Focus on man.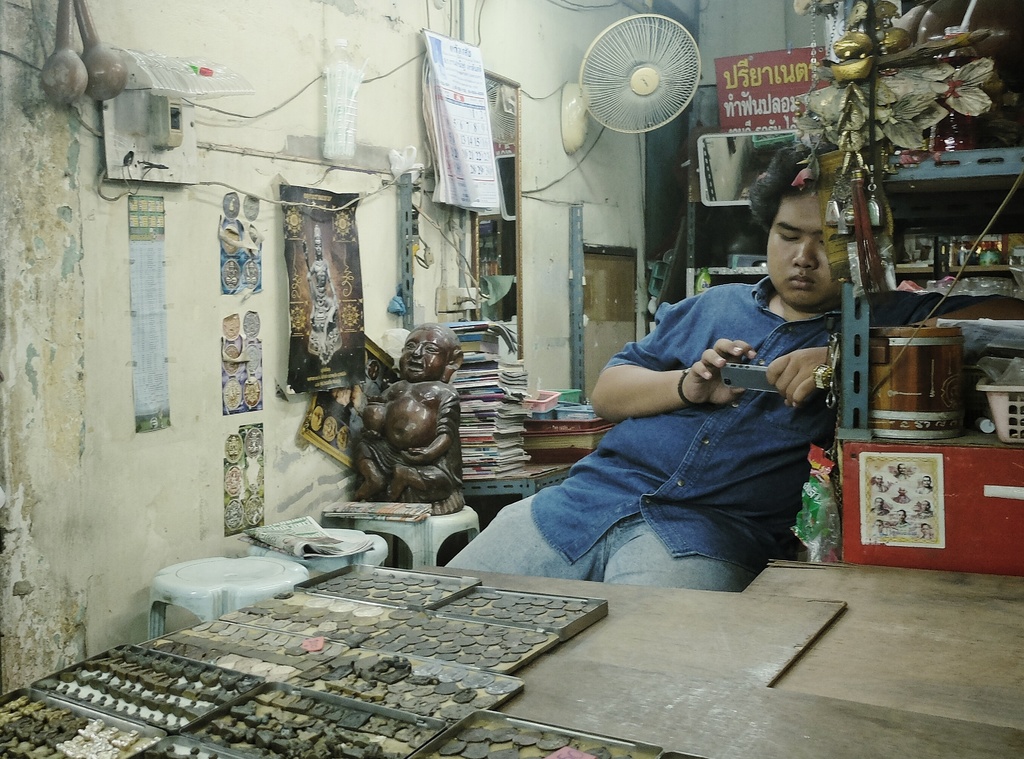
Focused at detection(917, 498, 934, 518).
